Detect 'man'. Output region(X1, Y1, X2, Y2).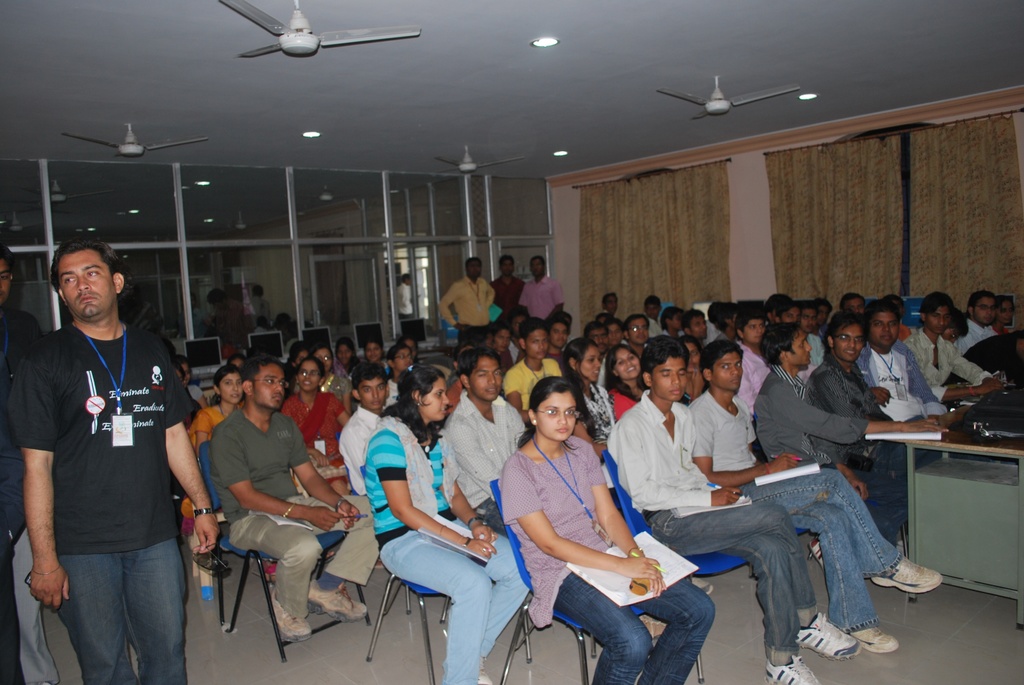
region(954, 289, 1001, 358).
